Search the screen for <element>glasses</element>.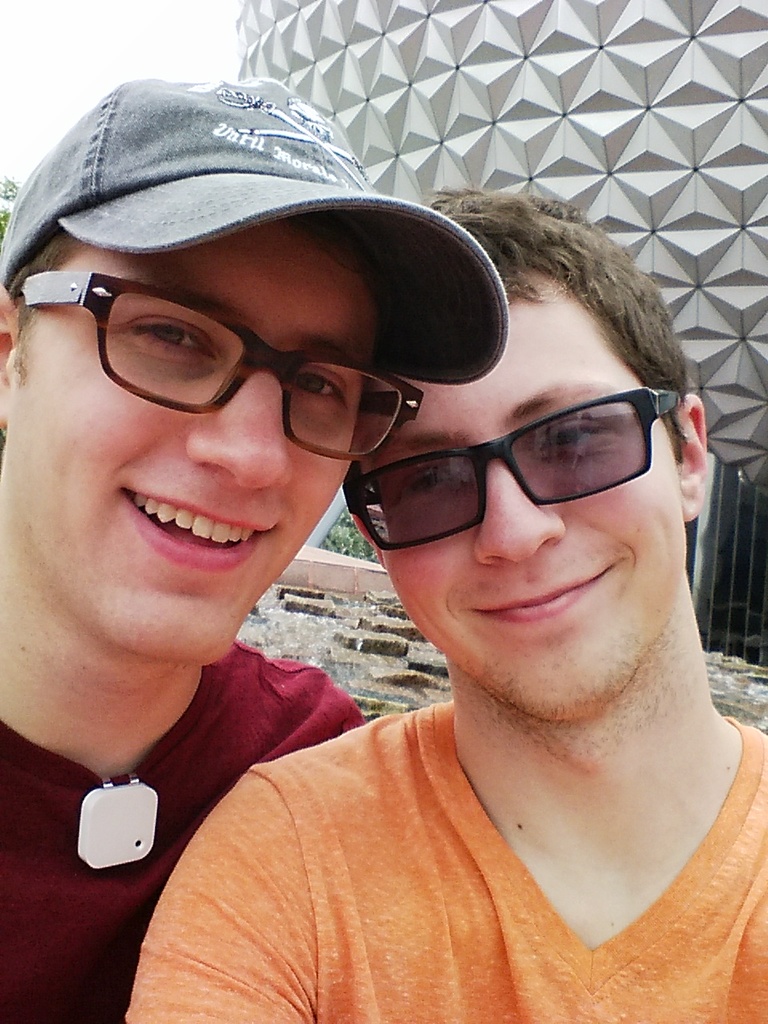
Found at locate(341, 382, 686, 558).
